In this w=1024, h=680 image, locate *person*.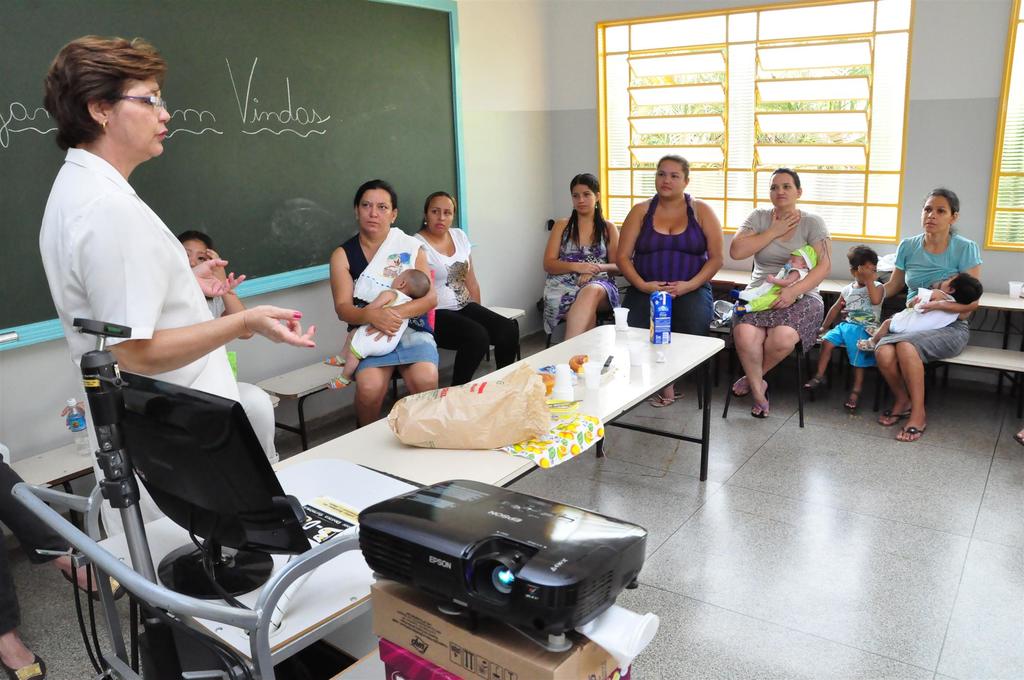
Bounding box: 859,261,975,348.
